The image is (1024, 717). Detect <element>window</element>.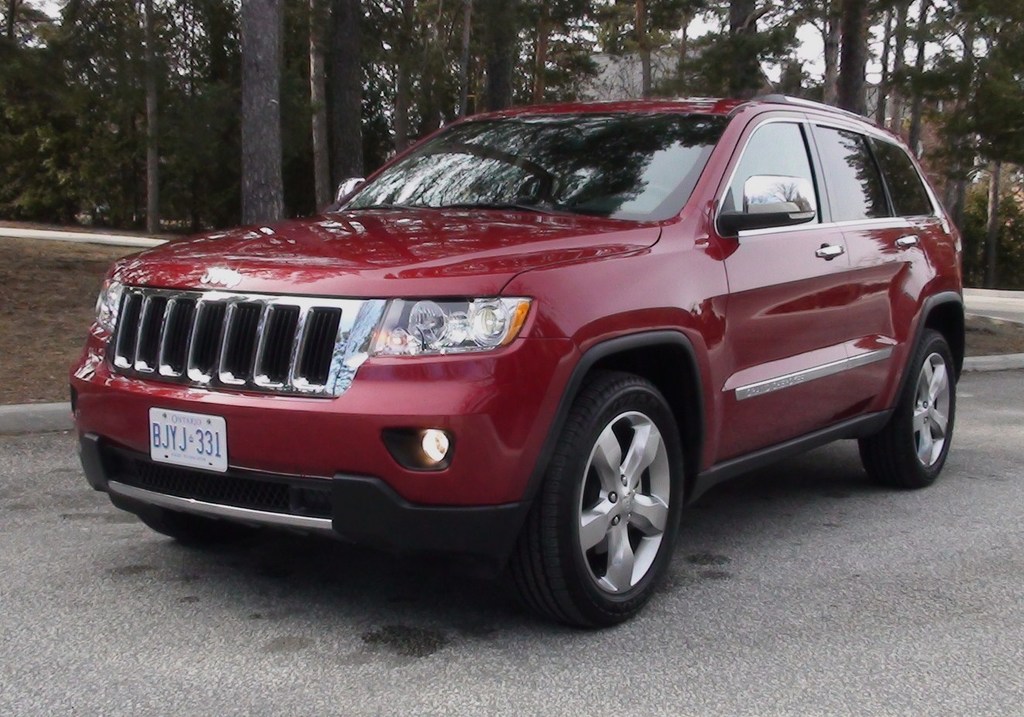
Detection: pyautogui.locateOnScreen(816, 127, 895, 223).
